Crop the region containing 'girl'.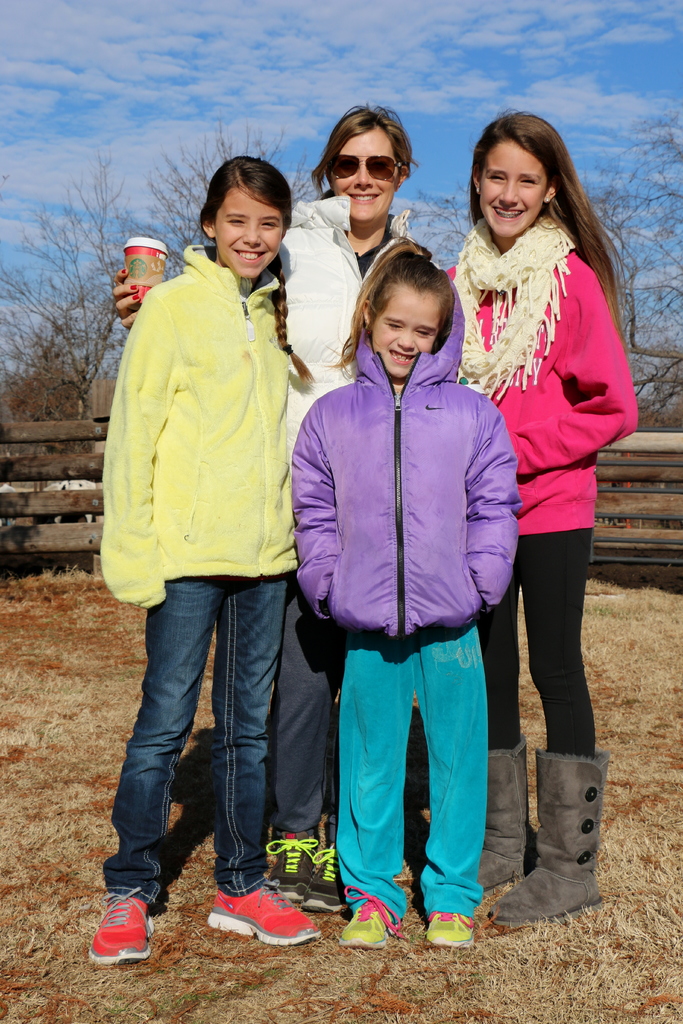
Crop region: crop(290, 237, 522, 951).
